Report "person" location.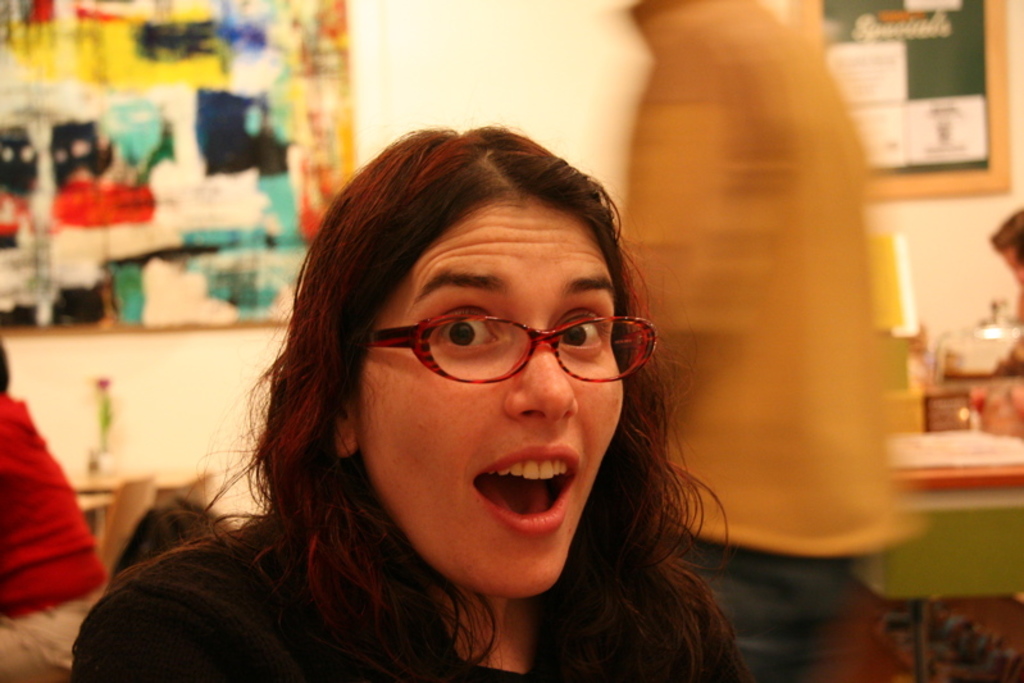
Report: 0 340 106 682.
